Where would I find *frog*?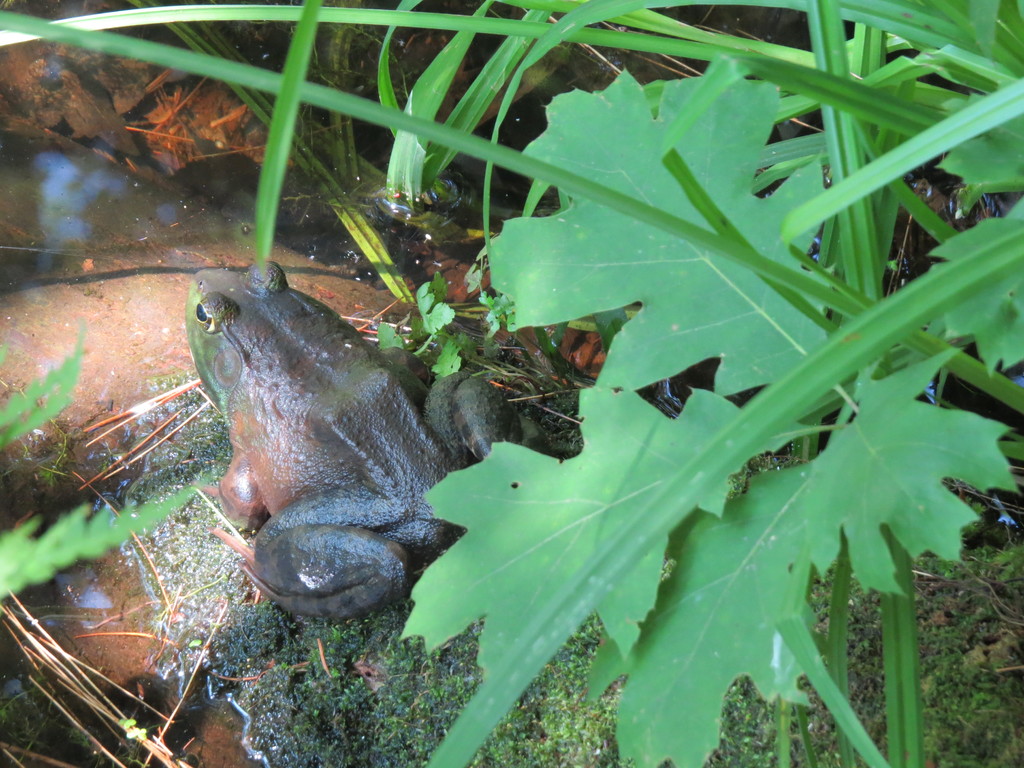
At l=182, t=257, r=548, b=621.
